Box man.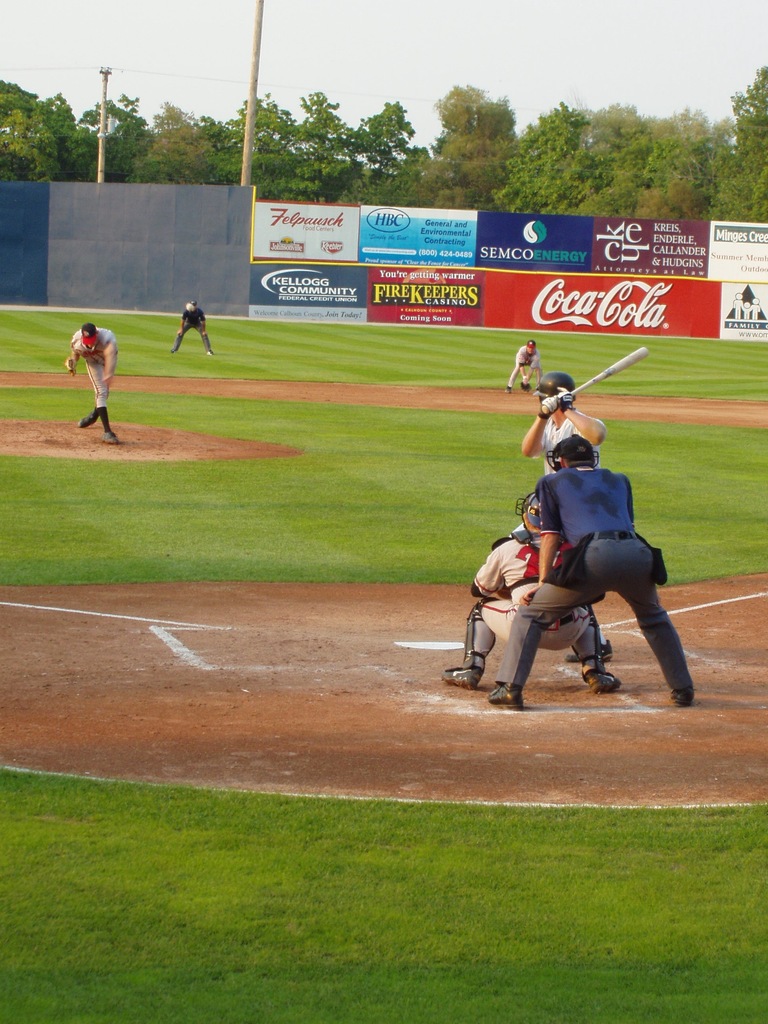
63 323 121 445.
